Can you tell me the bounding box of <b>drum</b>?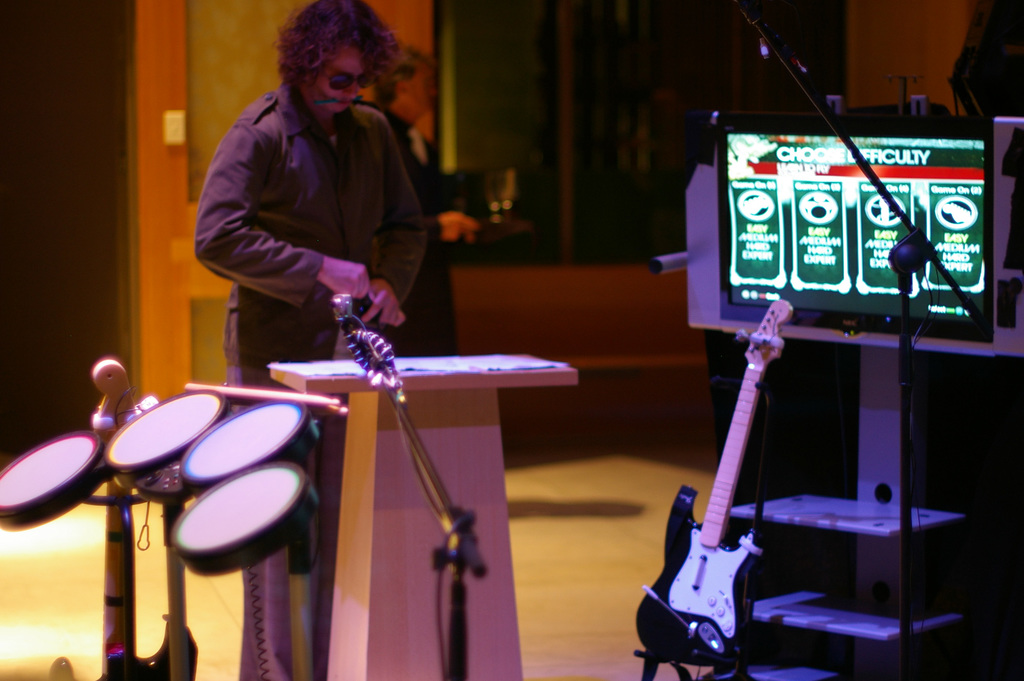
{"x1": 0, "y1": 431, "x2": 108, "y2": 529}.
